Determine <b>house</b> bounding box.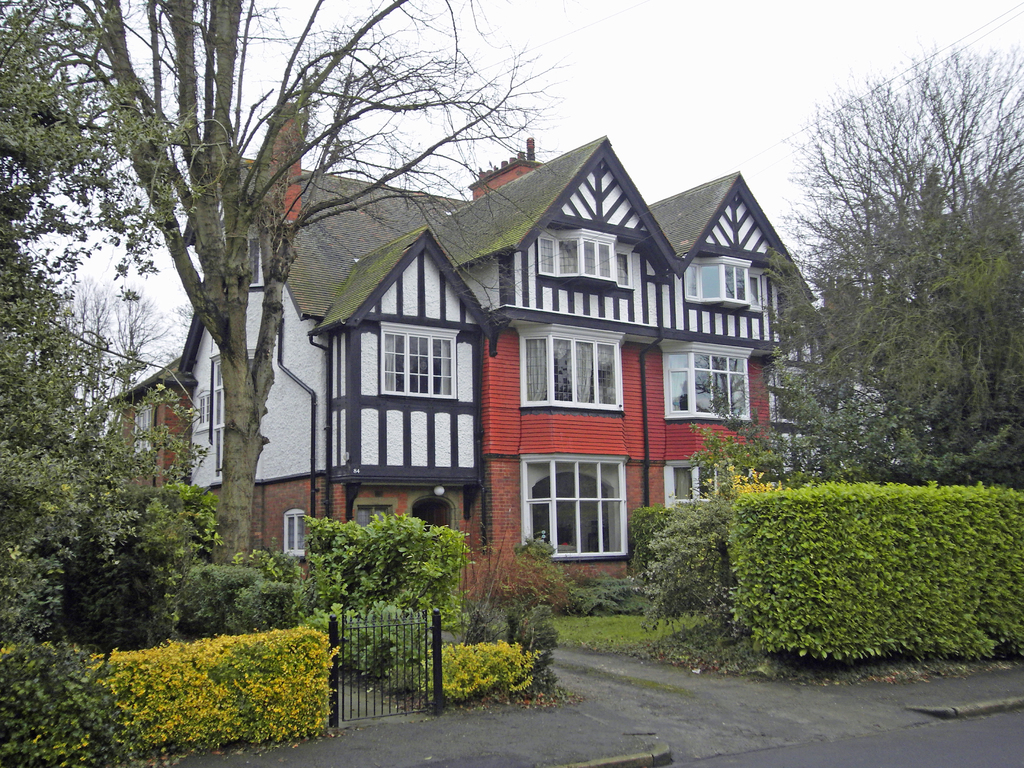
Determined: left=184, top=129, right=801, bottom=610.
